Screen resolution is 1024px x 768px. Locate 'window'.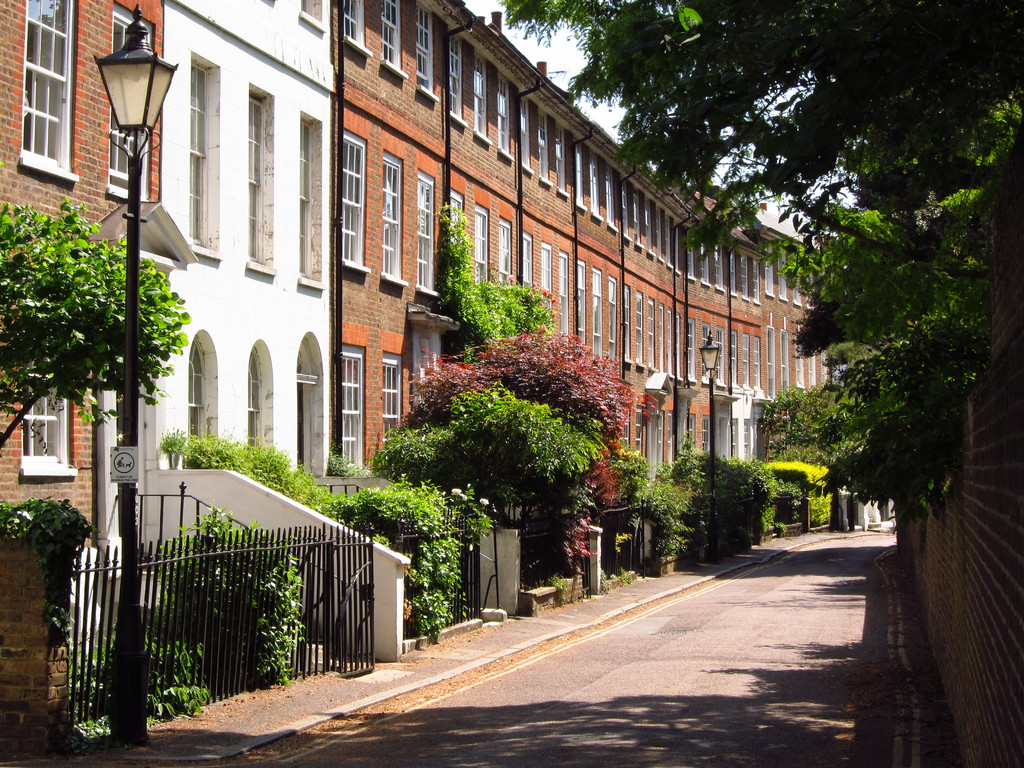
[left=501, top=220, right=512, bottom=286].
